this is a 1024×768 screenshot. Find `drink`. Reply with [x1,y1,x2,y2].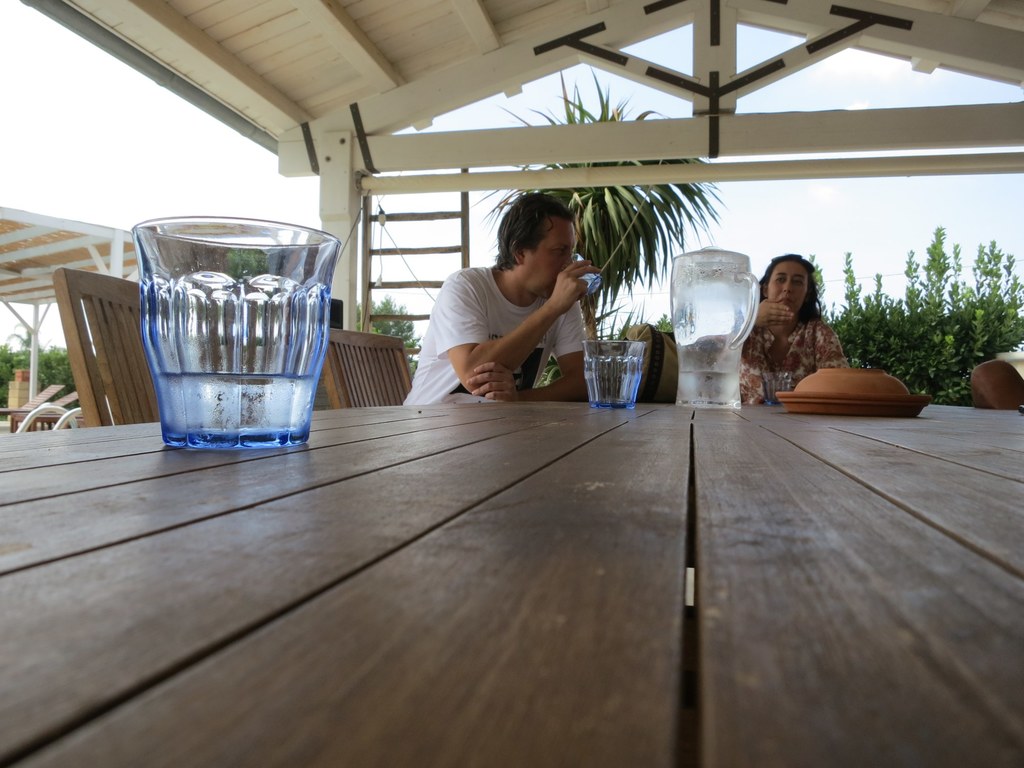
[674,254,762,401].
